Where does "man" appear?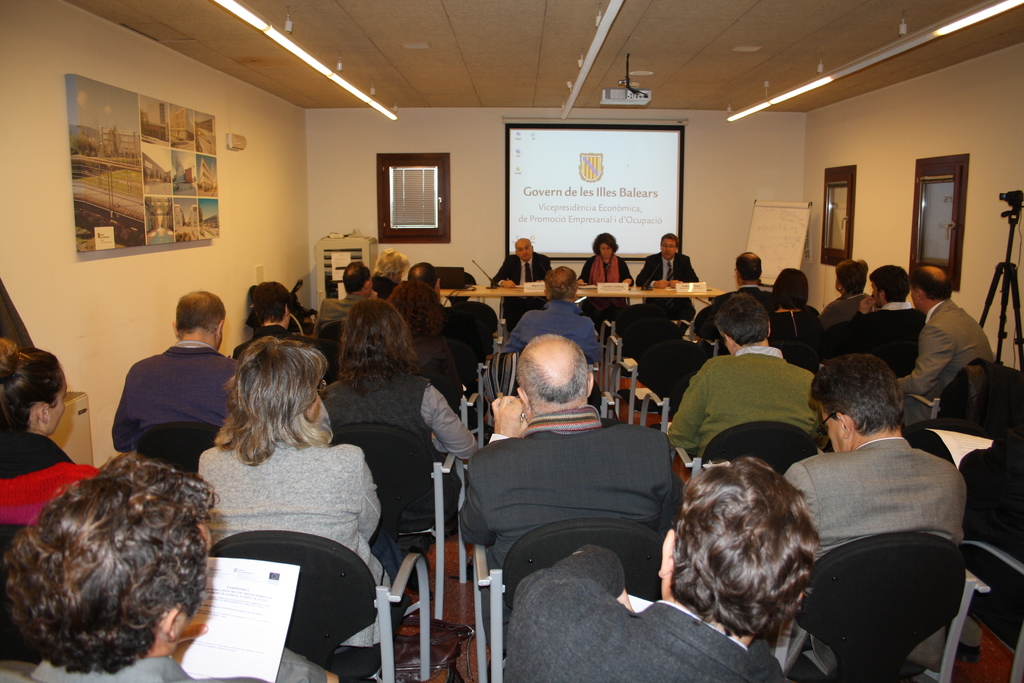
Appears at [left=504, top=268, right=600, bottom=361].
